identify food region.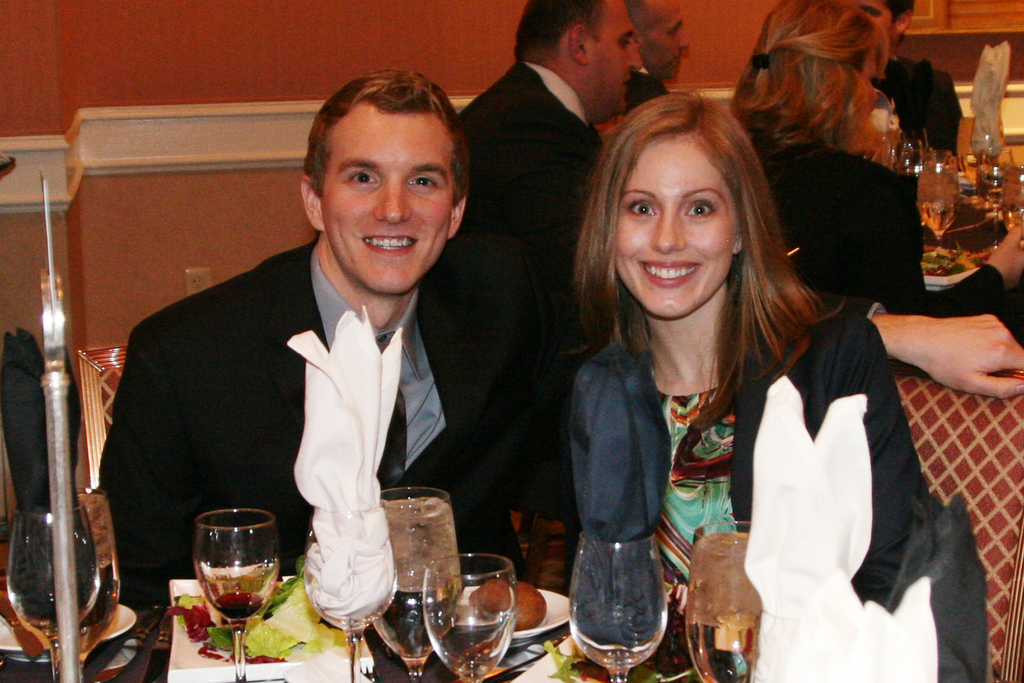
Region: left=467, top=580, right=515, bottom=613.
